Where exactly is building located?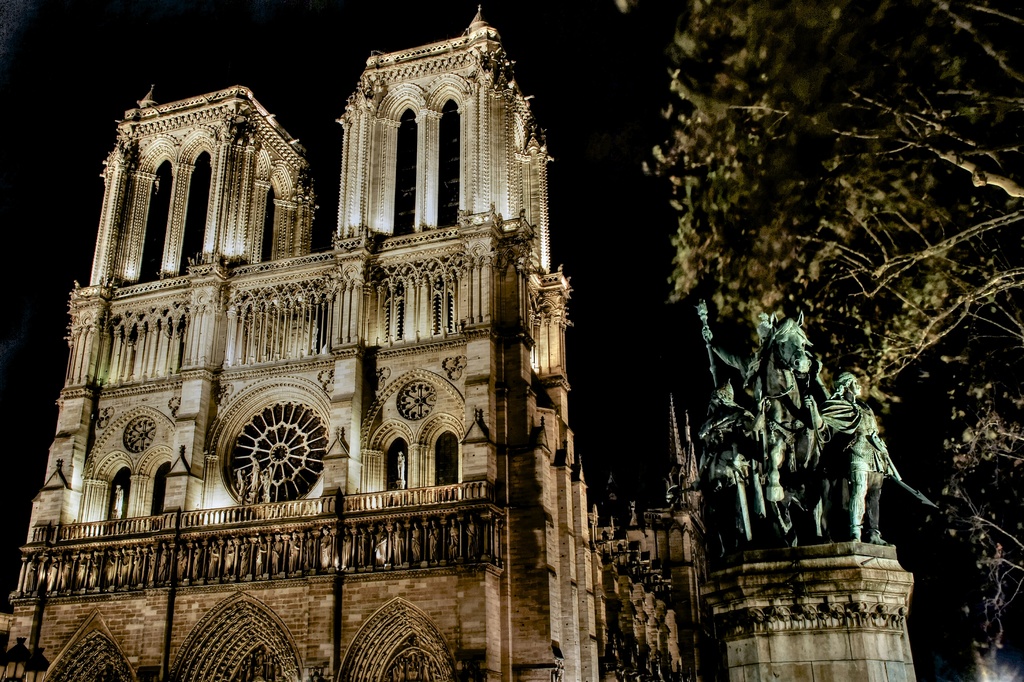
Its bounding box is Rect(0, 2, 601, 681).
